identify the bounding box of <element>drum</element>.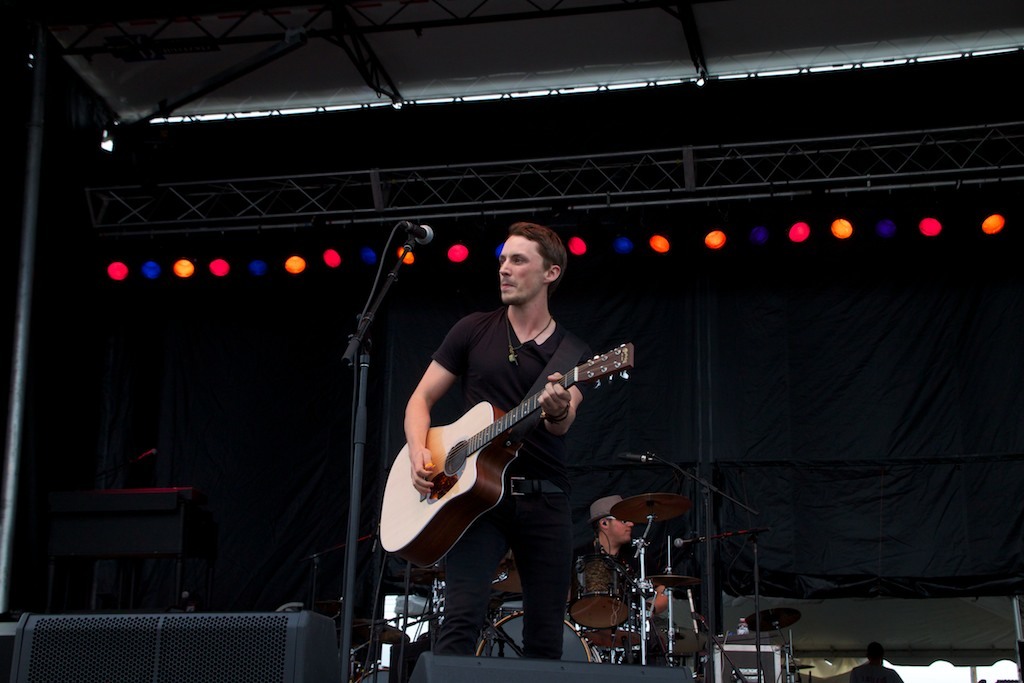
489,553,578,601.
